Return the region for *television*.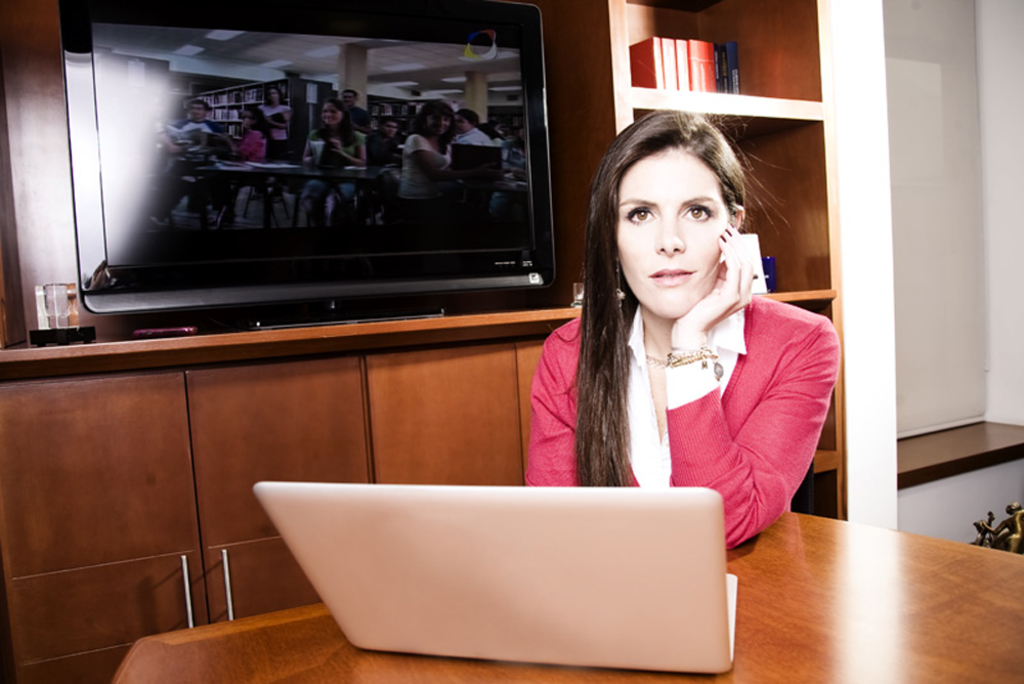
(57, 0, 566, 340).
